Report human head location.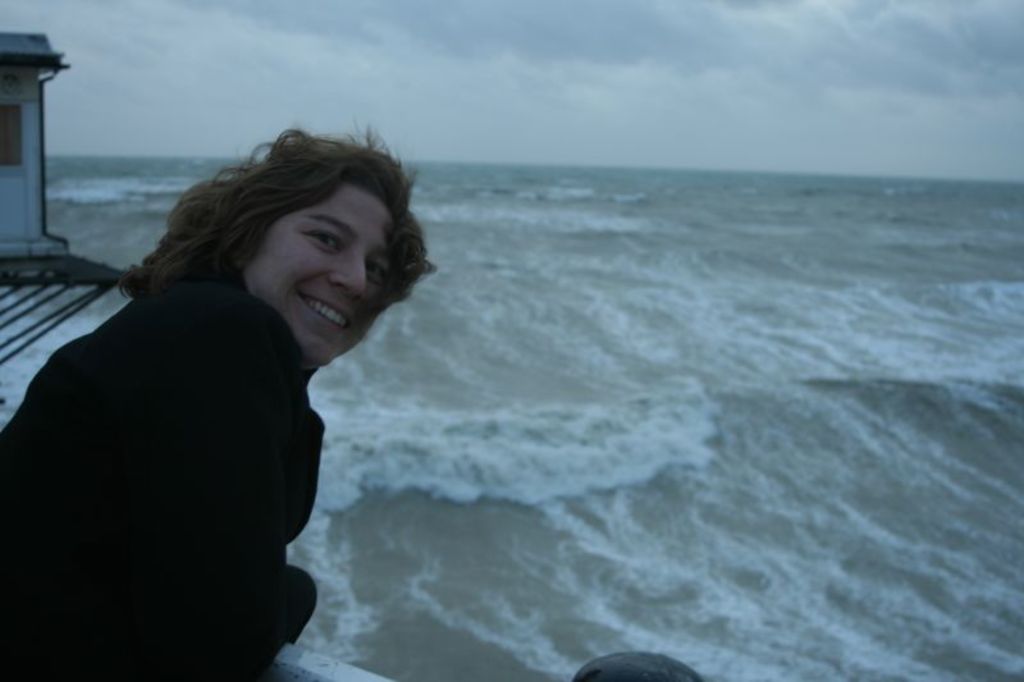
Report: crop(234, 150, 404, 365).
